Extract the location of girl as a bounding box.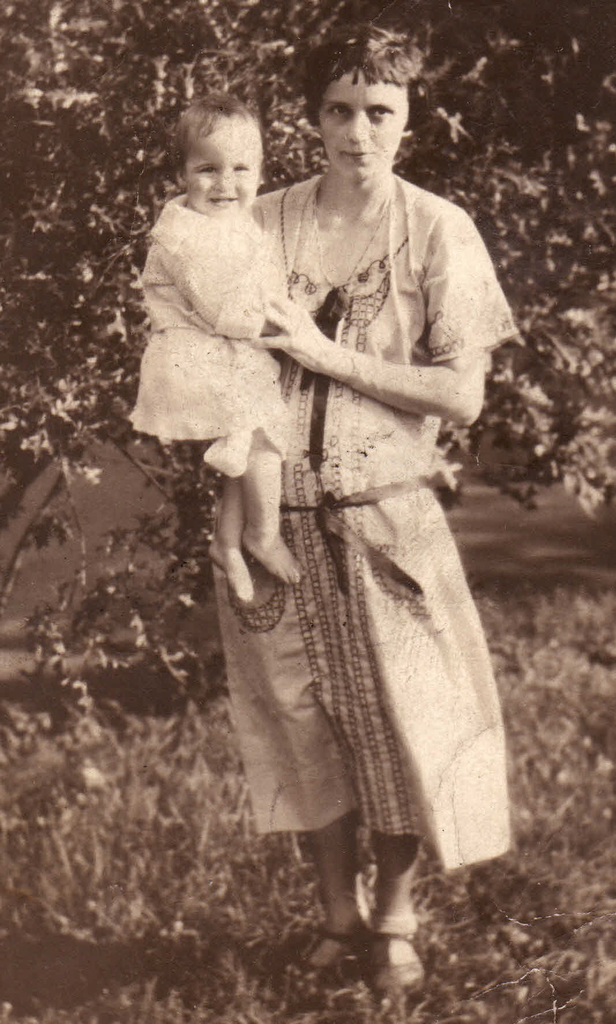
pyautogui.locateOnScreen(142, 20, 521, 977).
